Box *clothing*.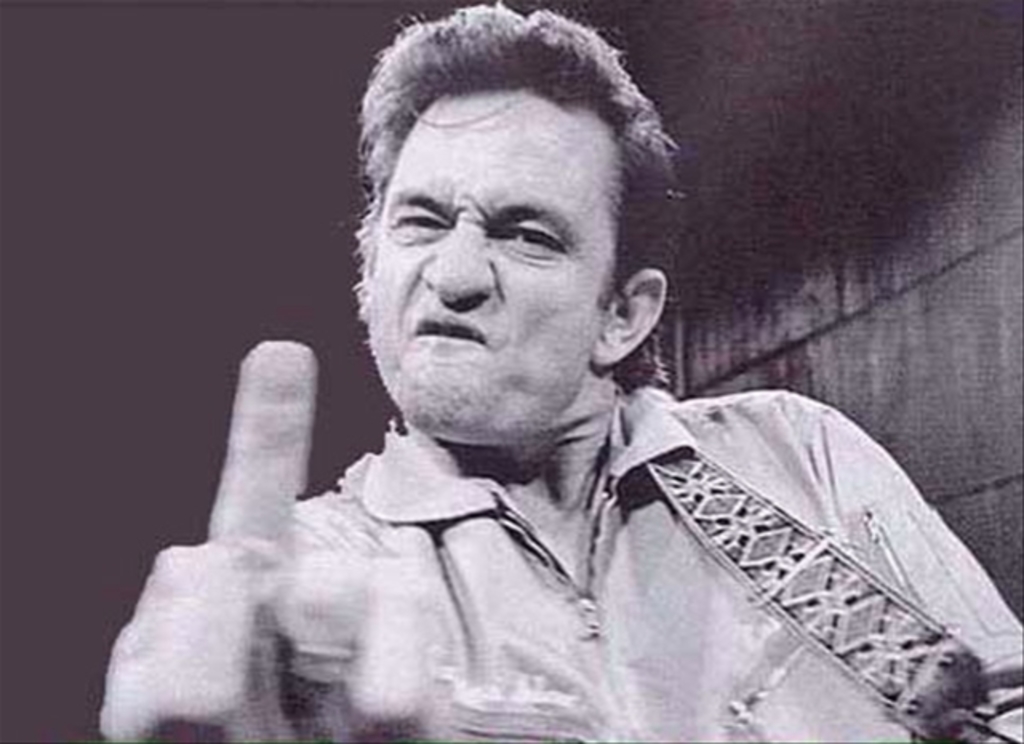
rect(283, 387, 1022, 742).
